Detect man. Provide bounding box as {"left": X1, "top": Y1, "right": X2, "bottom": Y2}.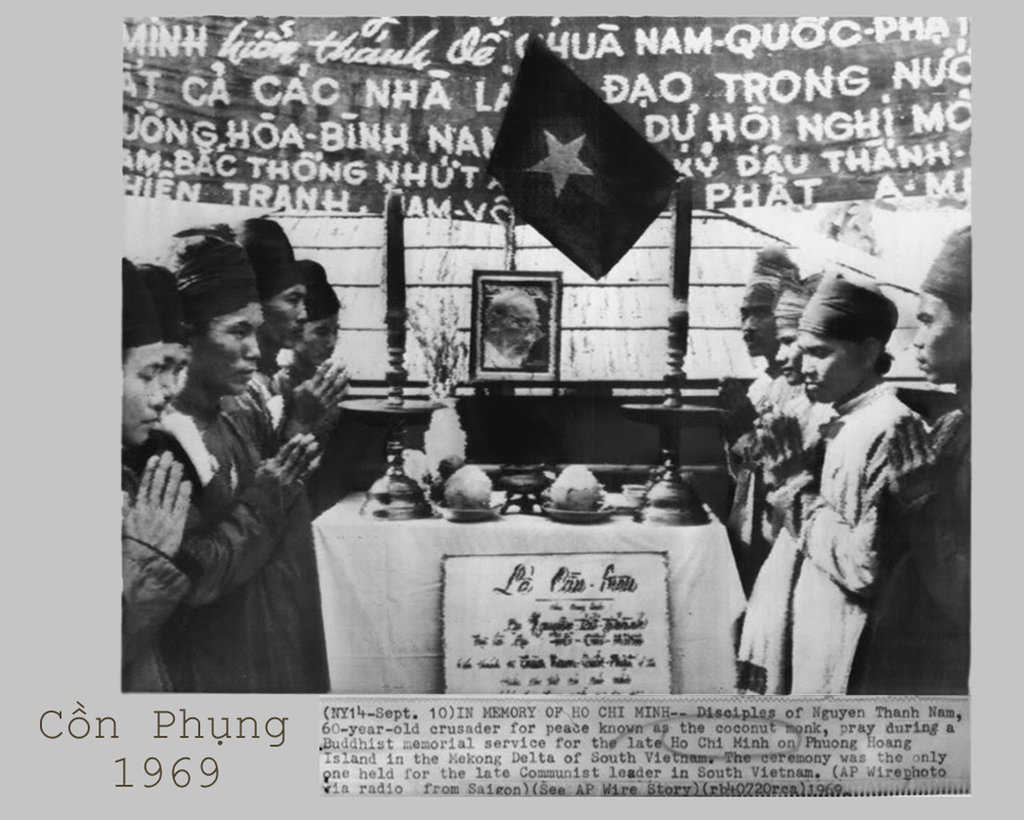
{"left": 242, "top": 213, "right": 353, "bottom": 491}.
